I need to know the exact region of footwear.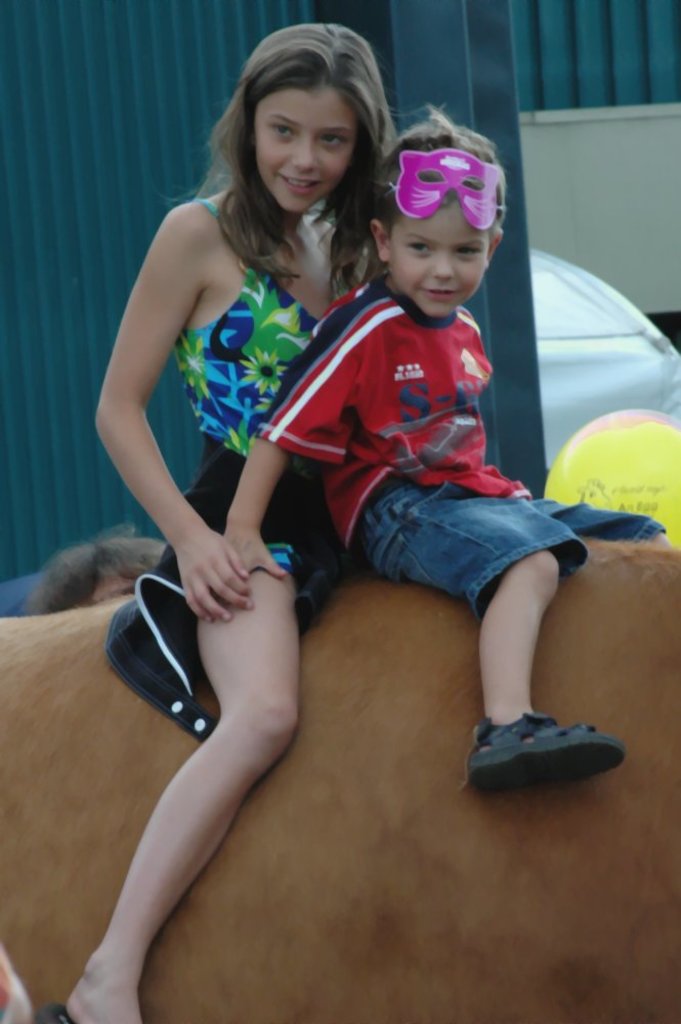
Region: 470, 707, 628, 791.
